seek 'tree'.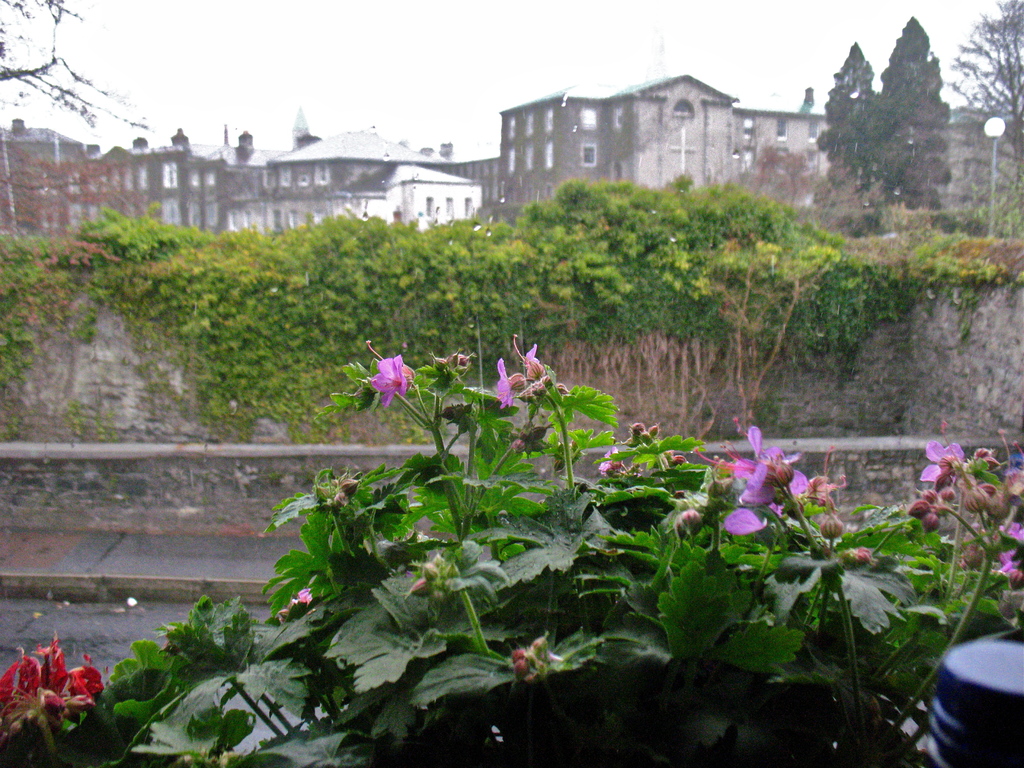
box=[809, 43, 879, 236].
